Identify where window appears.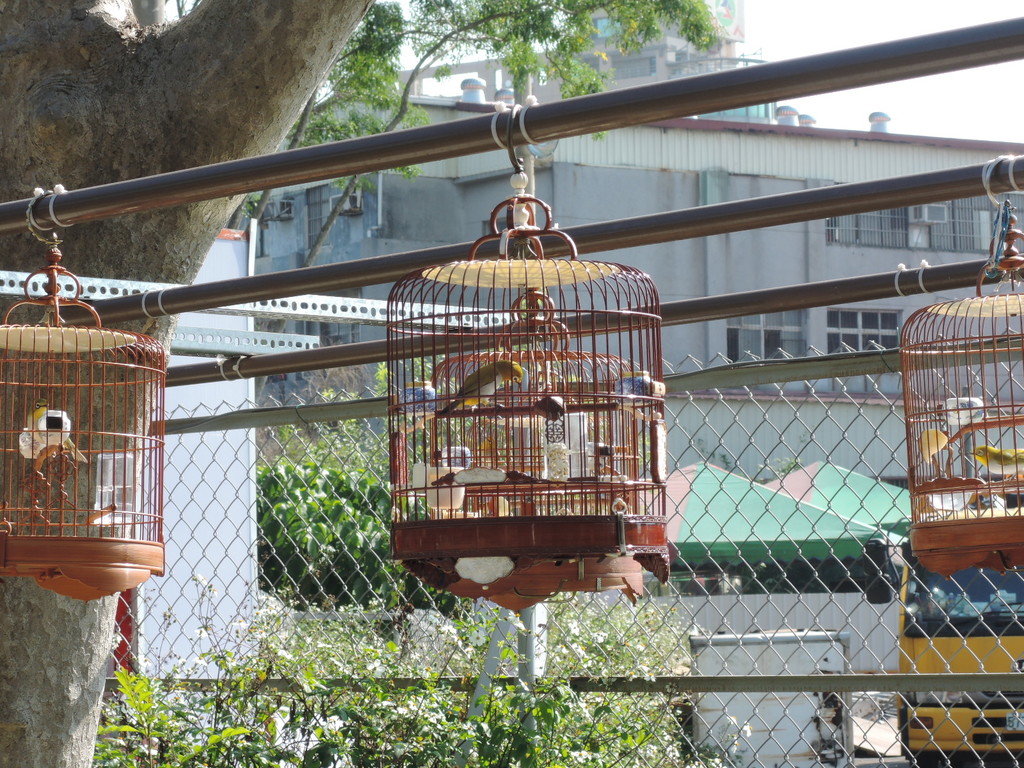
Appears at select_region(323, 320, 358, 345).
